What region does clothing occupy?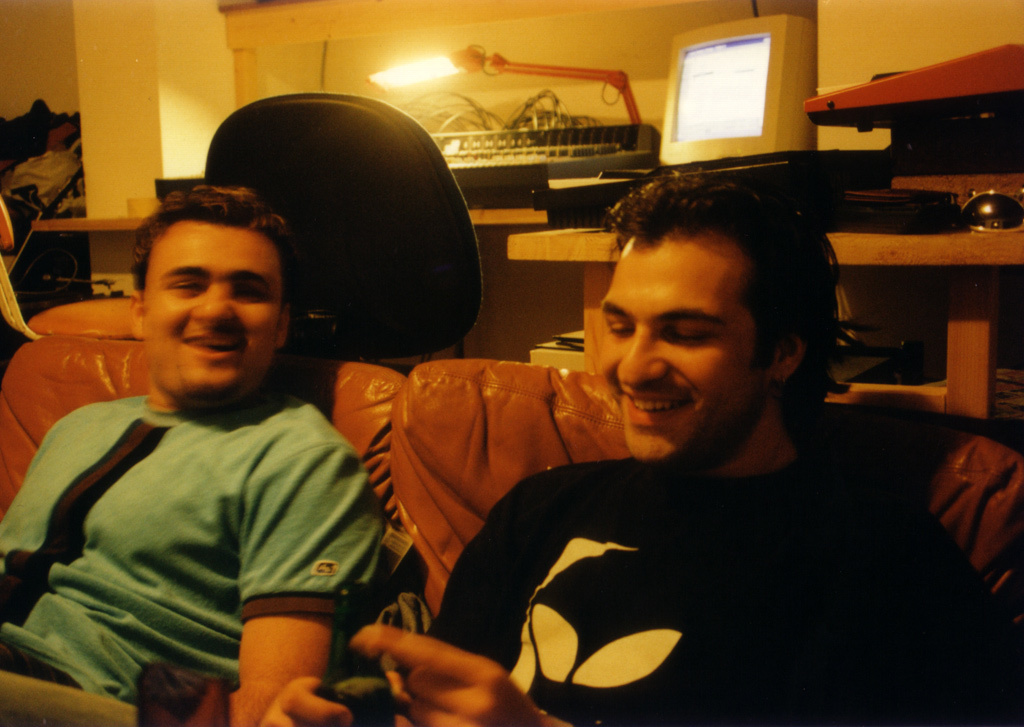
(left=13, top=298, right=389, bottom=712).
